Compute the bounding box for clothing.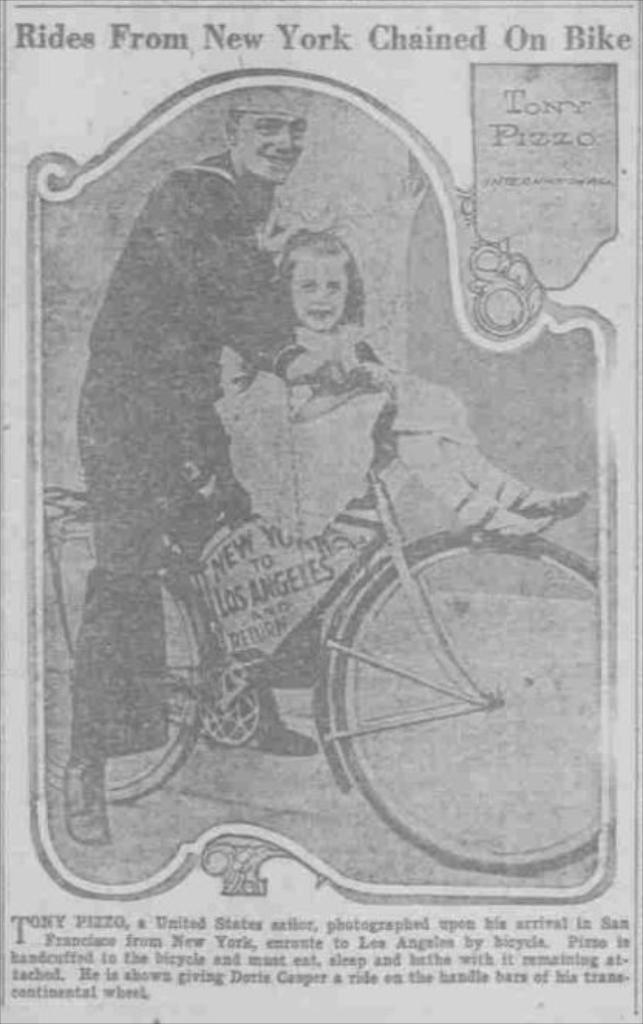
region(223, 326, 478, 542).
